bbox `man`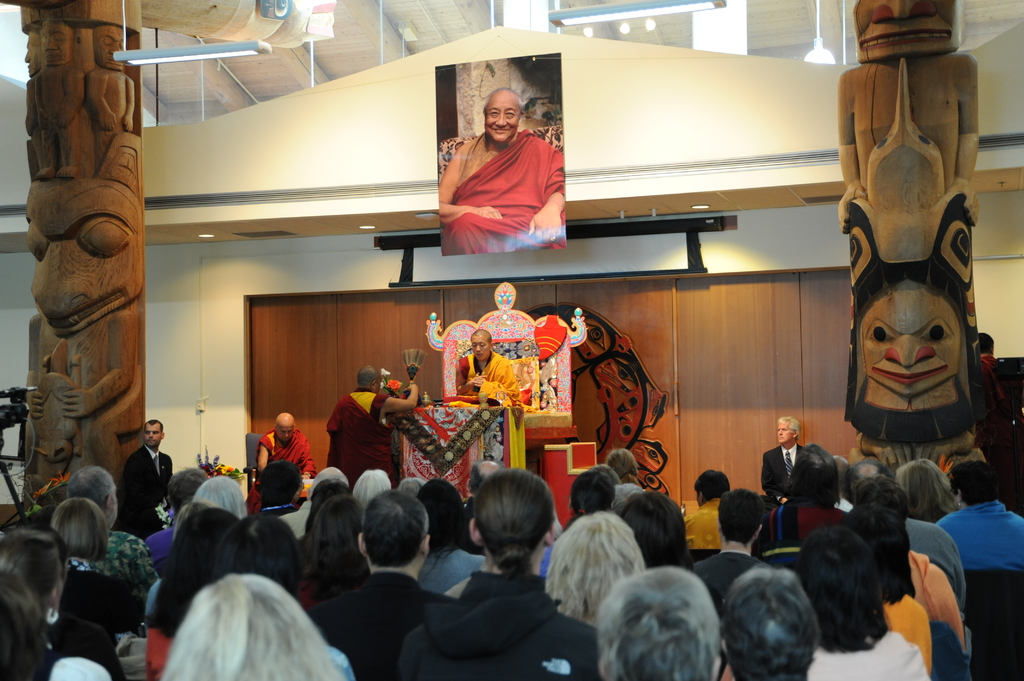
box=[757, 417, 806, 499]
